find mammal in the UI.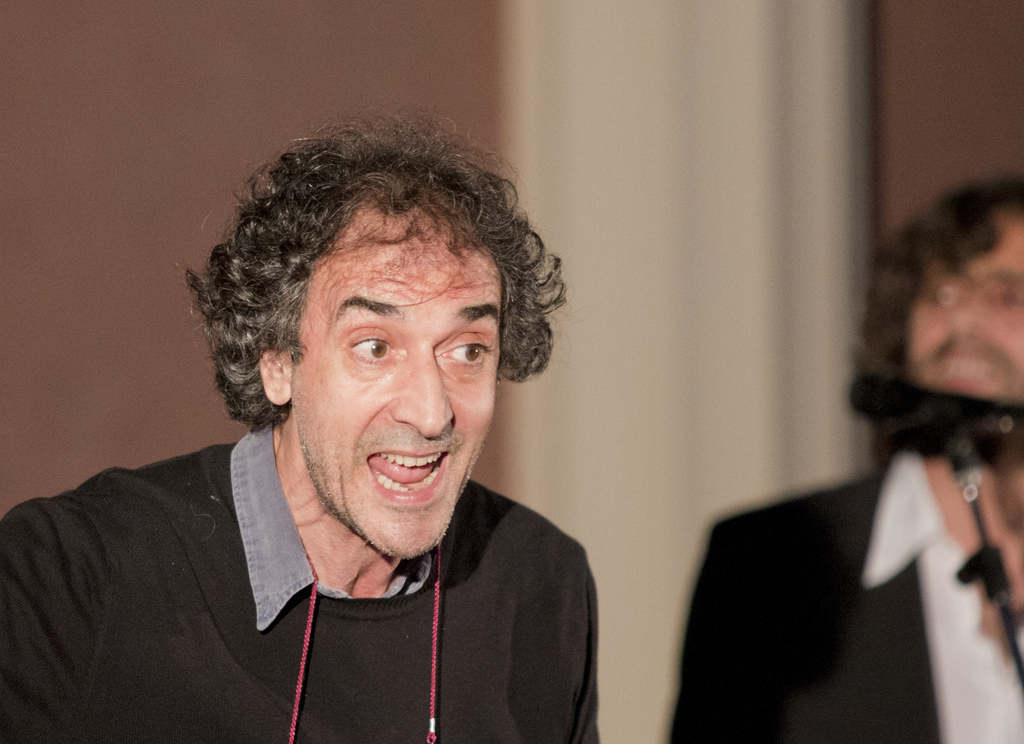
UI element at <bbox>668, 173, 1023, 743</bbox>.
